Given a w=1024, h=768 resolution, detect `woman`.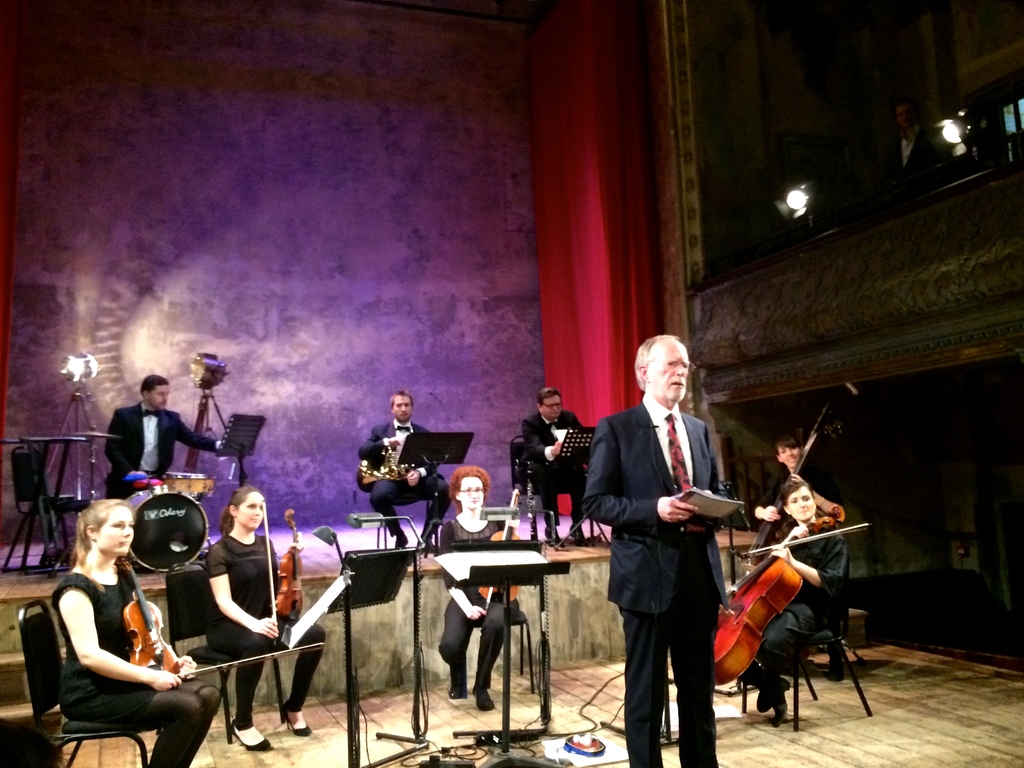
select_region(206, 481, 330, 752).
